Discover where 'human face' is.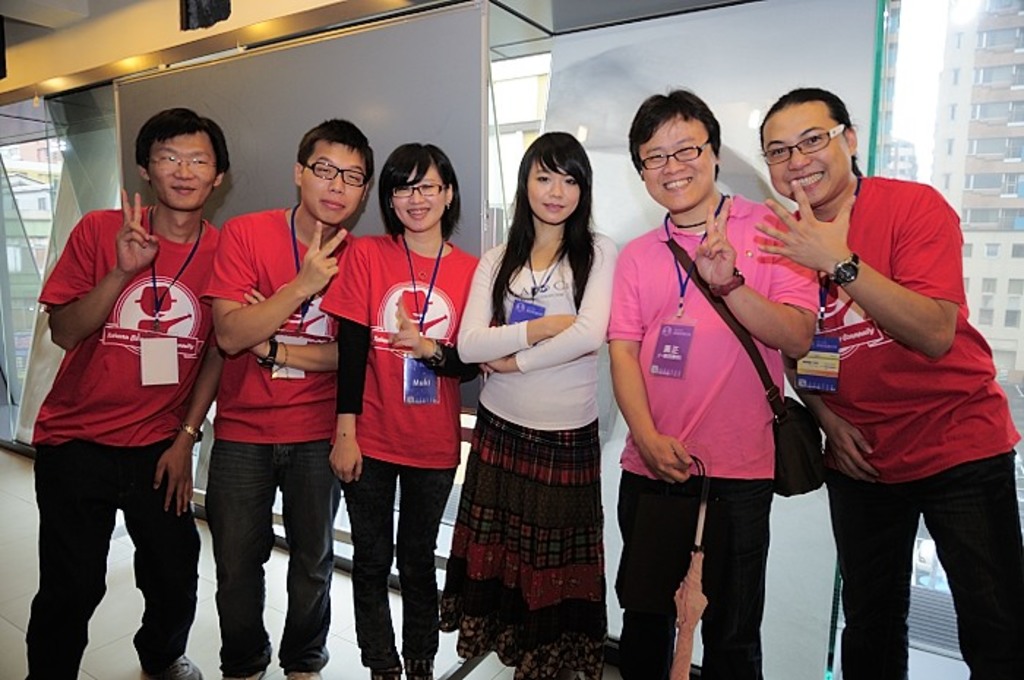
Discovered at 641,113,712,215.
